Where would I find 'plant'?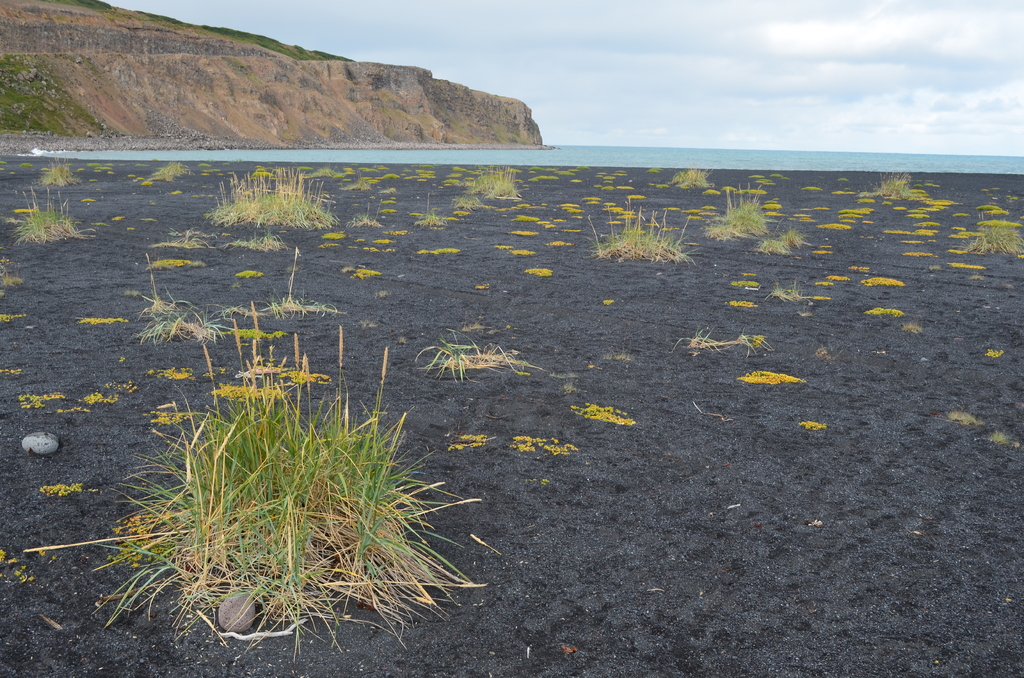
At (672, 166, 711, 186).
